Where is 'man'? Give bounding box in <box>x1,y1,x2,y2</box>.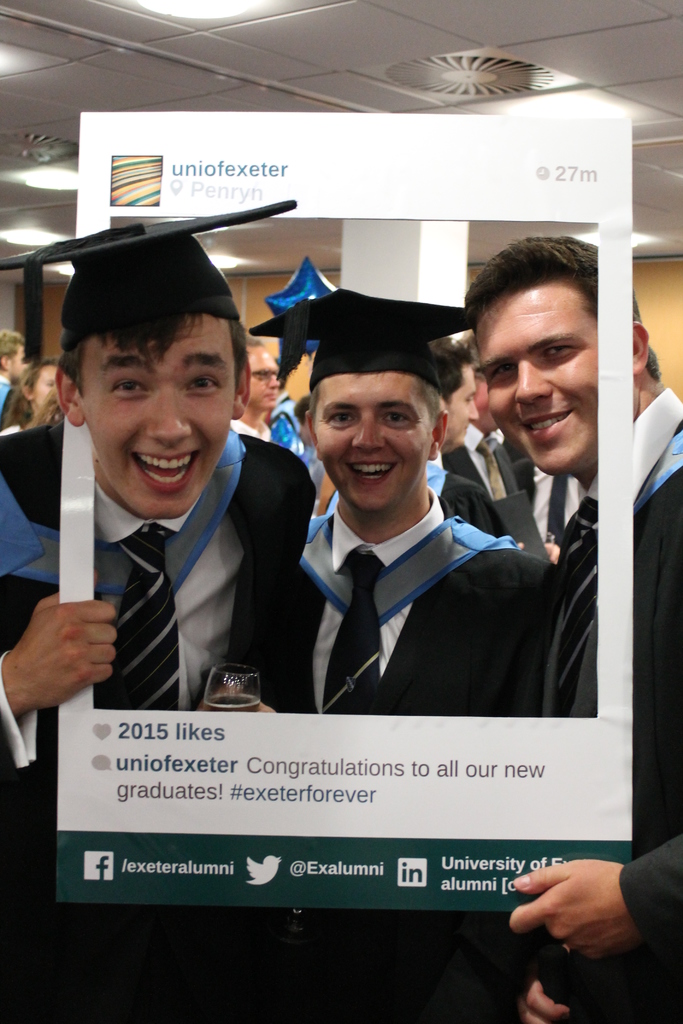
<box>222,342,276,442</box>.
